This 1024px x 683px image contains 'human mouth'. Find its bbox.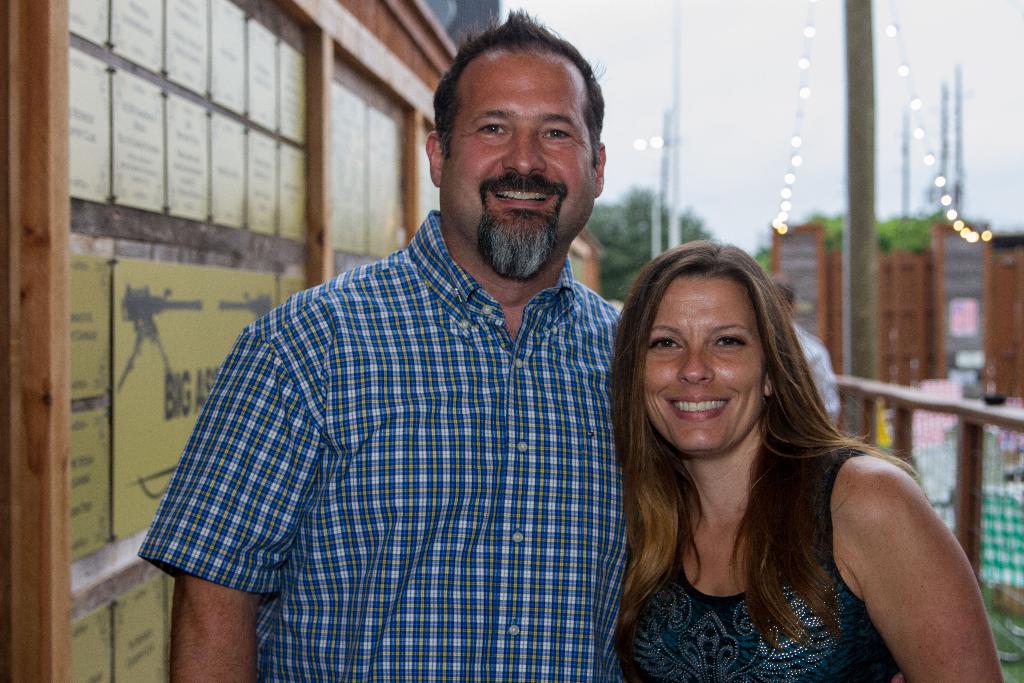
<box>671,395,726,420</box>.
